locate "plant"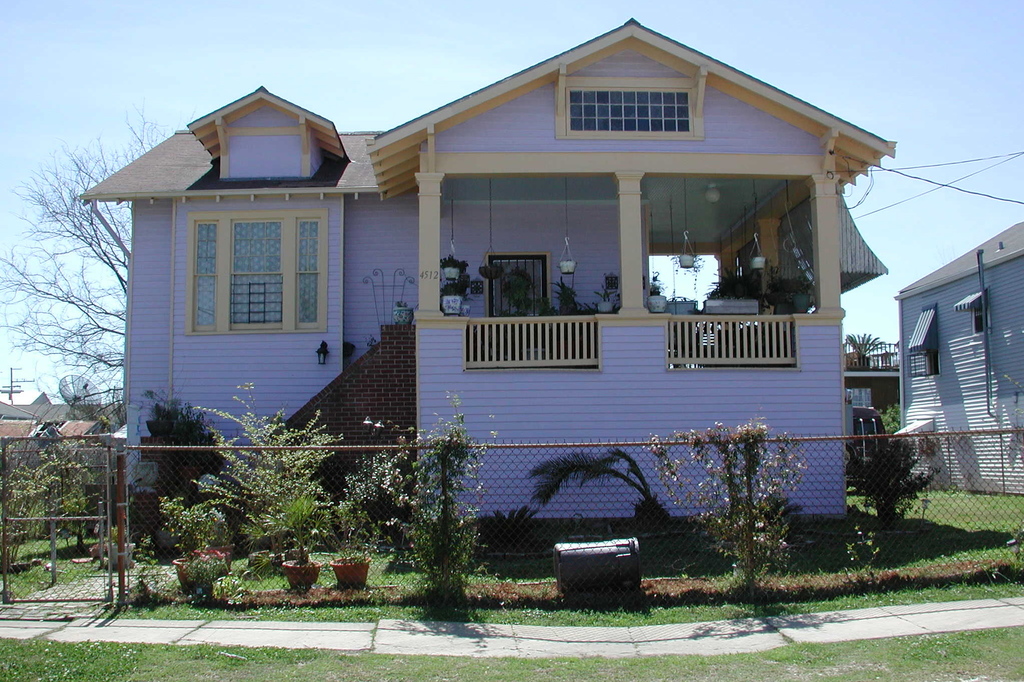
select_region(524, 441, 681, 549)
